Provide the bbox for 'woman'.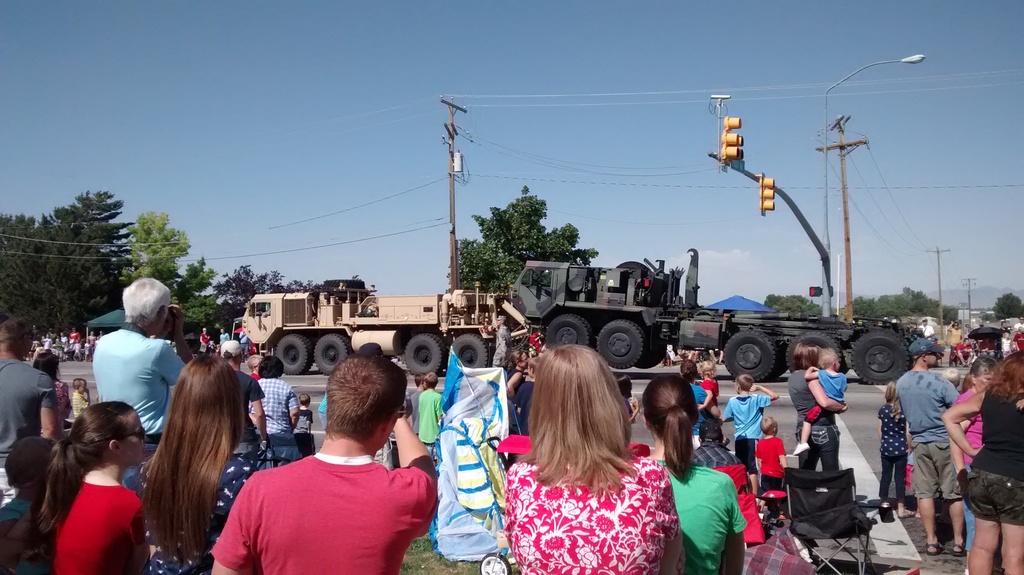
region(637, 377, 742, 574).
